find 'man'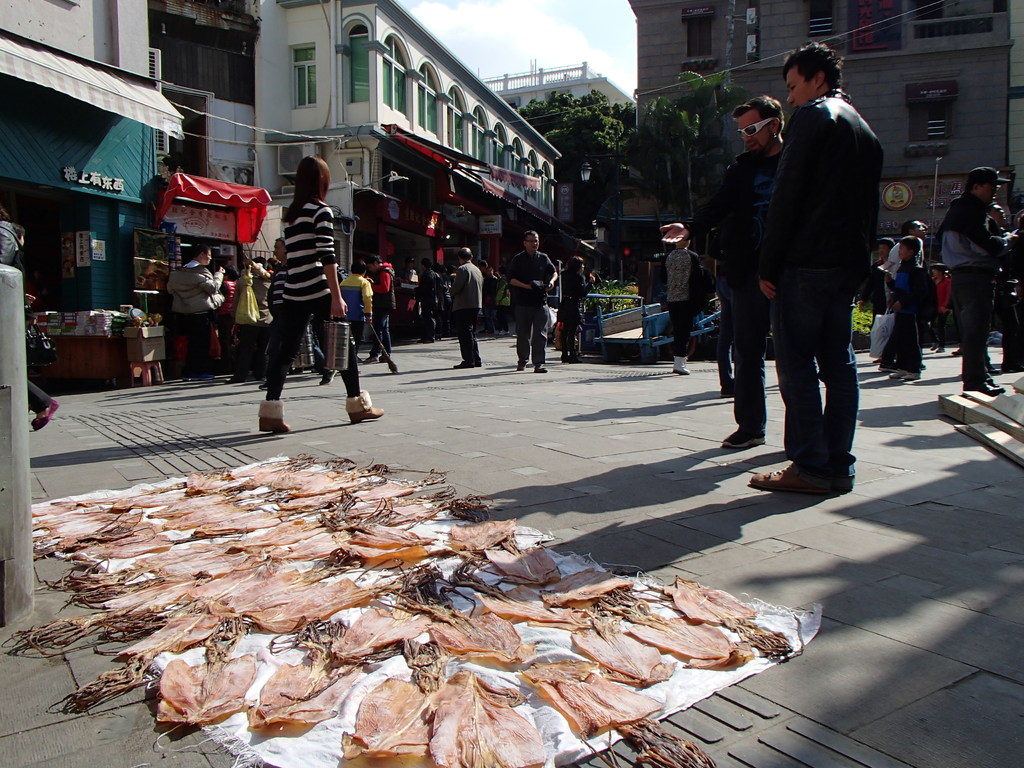
l=451, t=247, r=484, b=374
